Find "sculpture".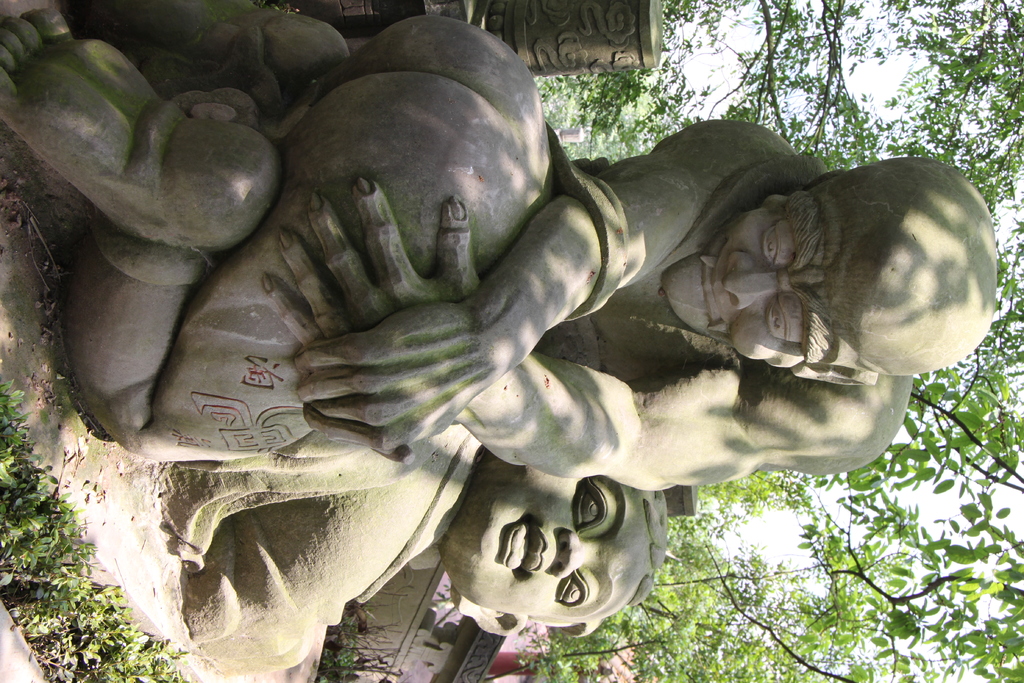
<bbox>4, 1, 1010, 680</bbox>.
